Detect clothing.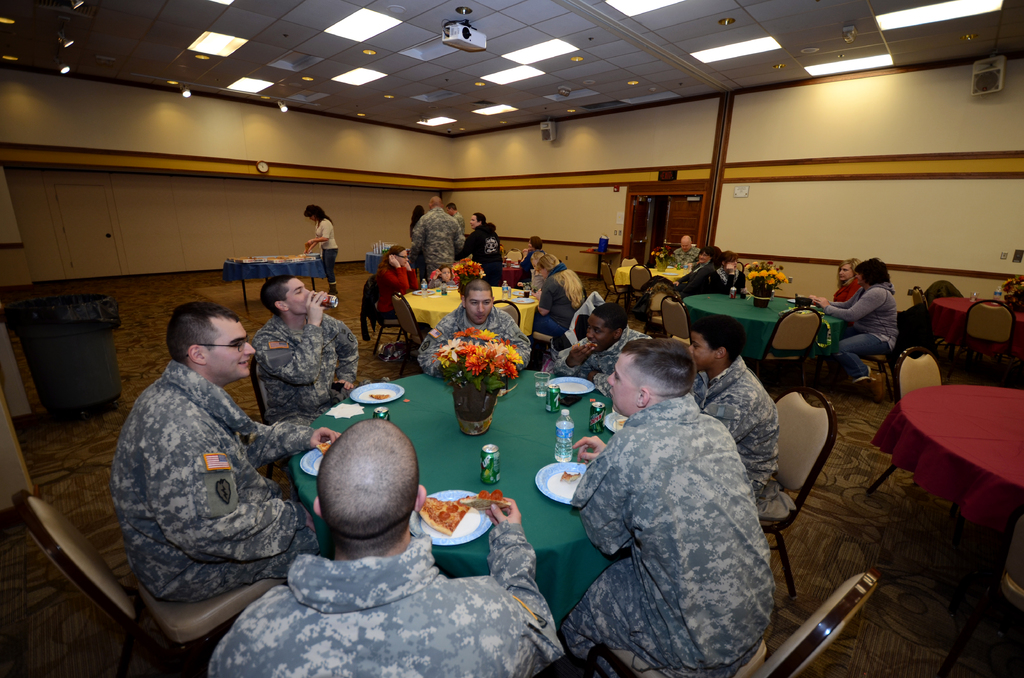
Detected at locate(409, 205, 464, 277).
